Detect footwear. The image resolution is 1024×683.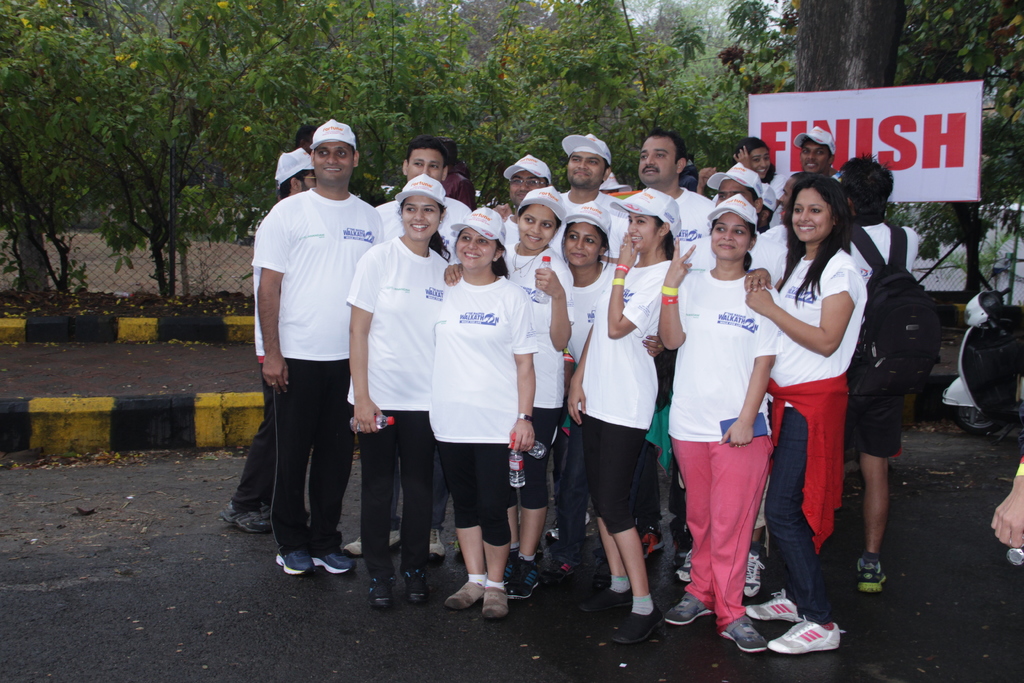
<region>611, 609, 666, 644</region>.
